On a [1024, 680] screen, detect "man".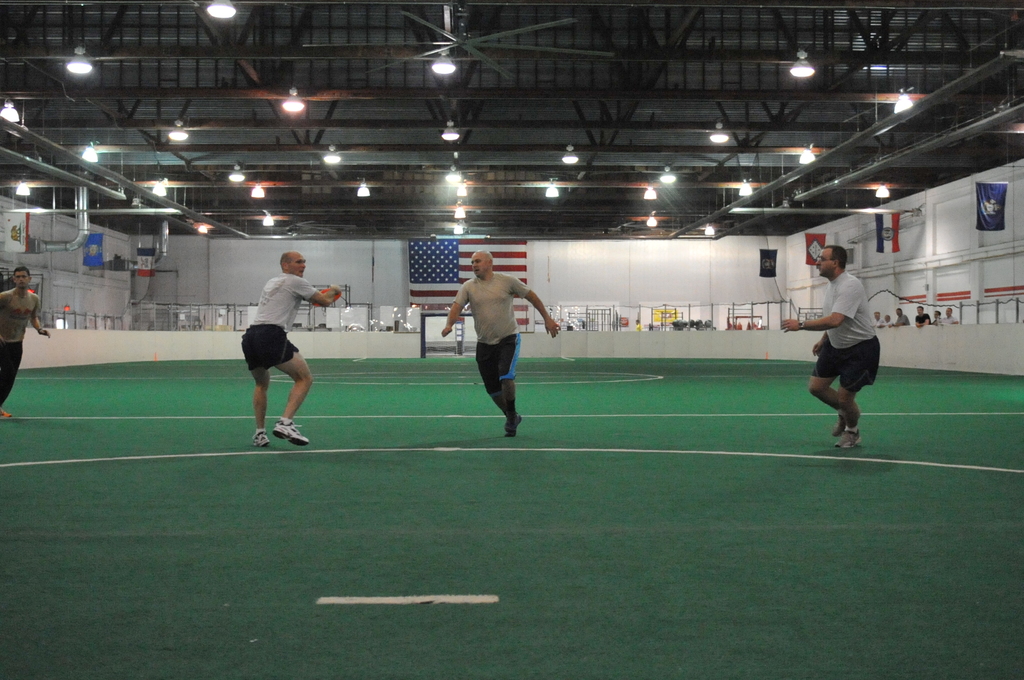
(780, 245, 881, 446).
